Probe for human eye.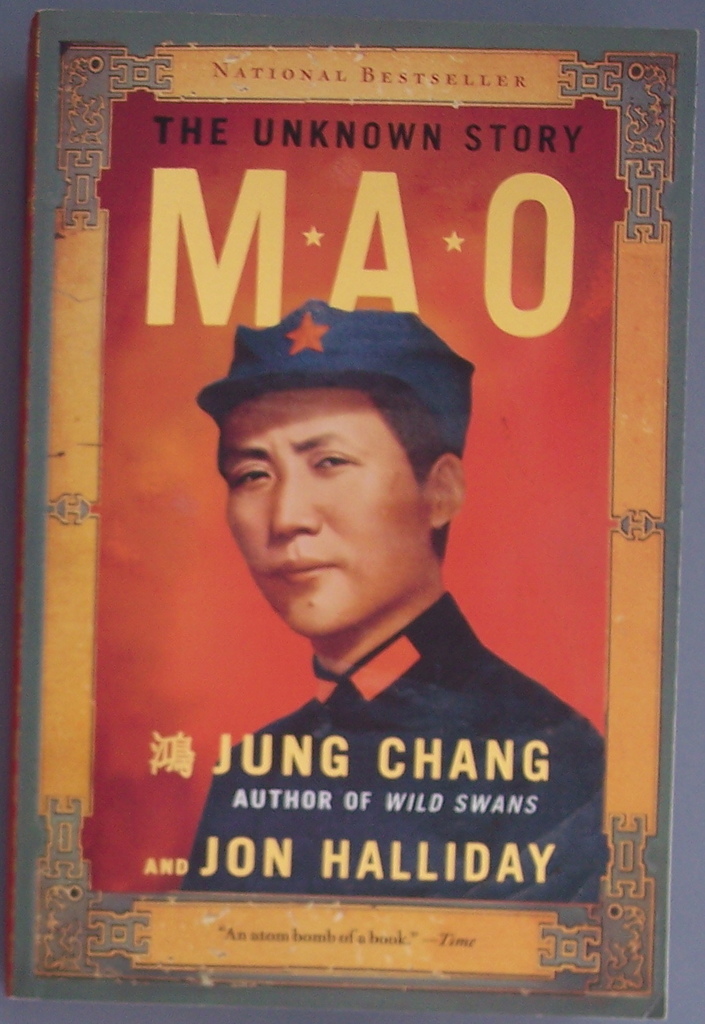
Probe result: (x1=310, y1=444, x2=357, y2=475).
